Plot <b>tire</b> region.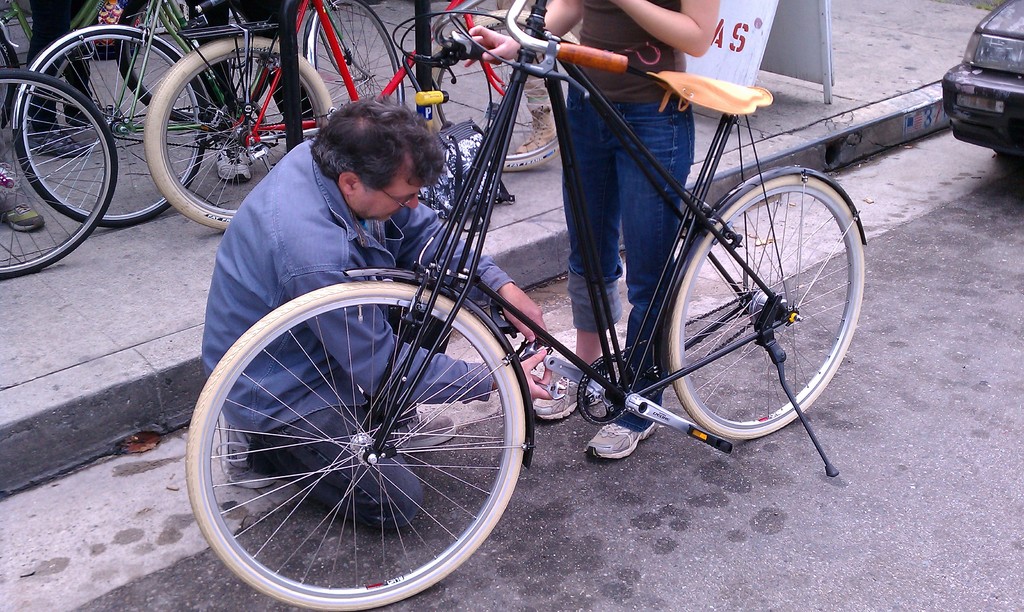
Plotted at [x1=198, y1=275, x2=502, y2=607].
